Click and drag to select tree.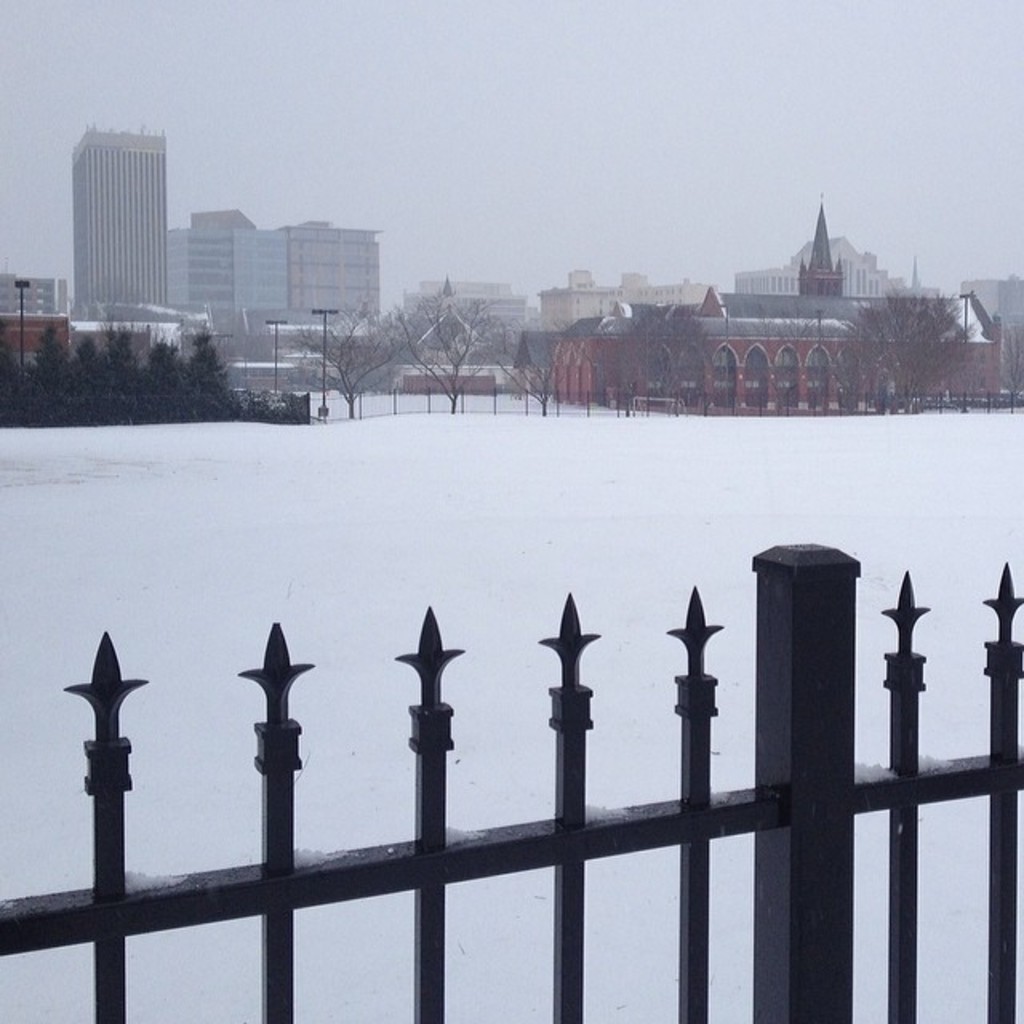
Selection: 813:264:971:414.
